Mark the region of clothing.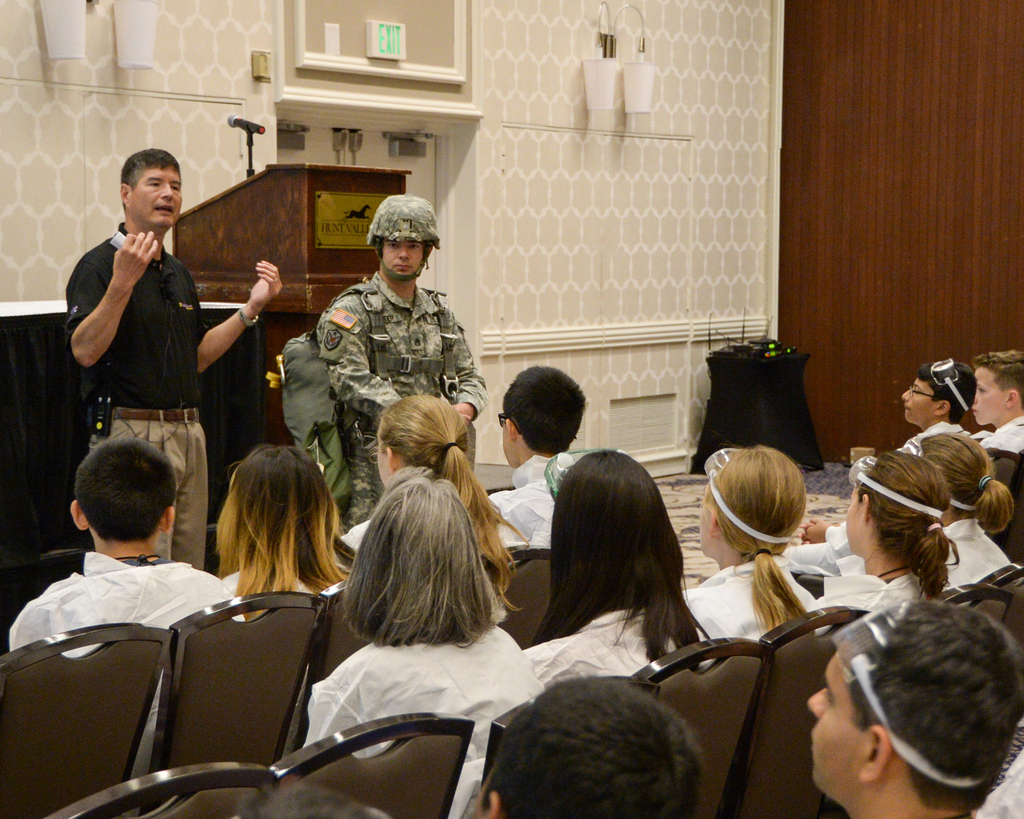
Region: bbox(531, 610, 703, 693).
